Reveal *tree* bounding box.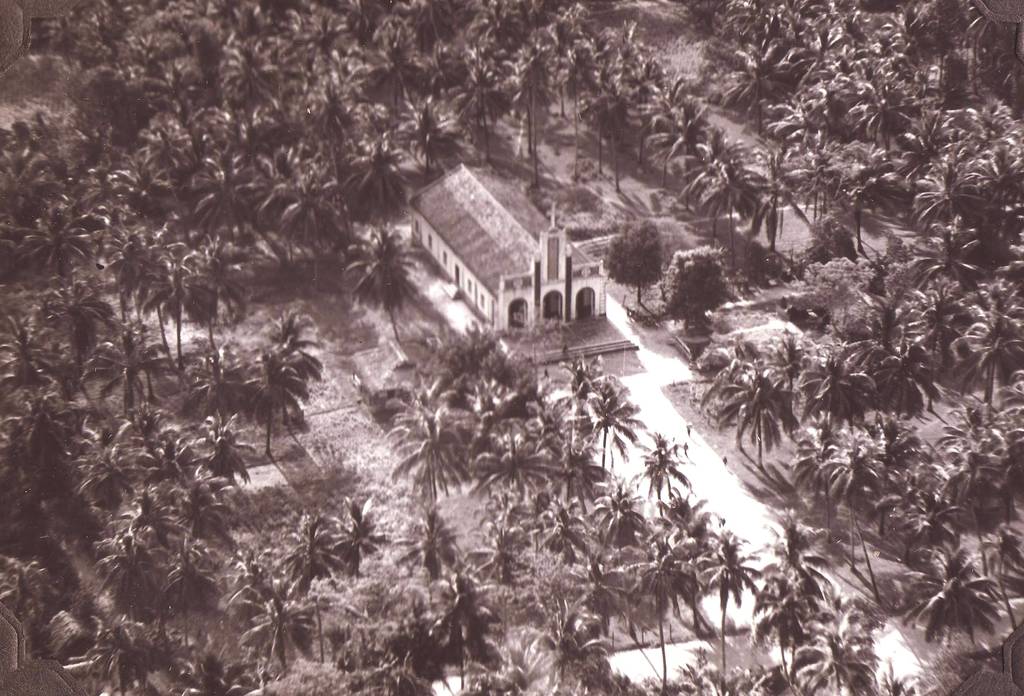
Revealed: [x1=232, y1=572, x2=278, y2=635].
